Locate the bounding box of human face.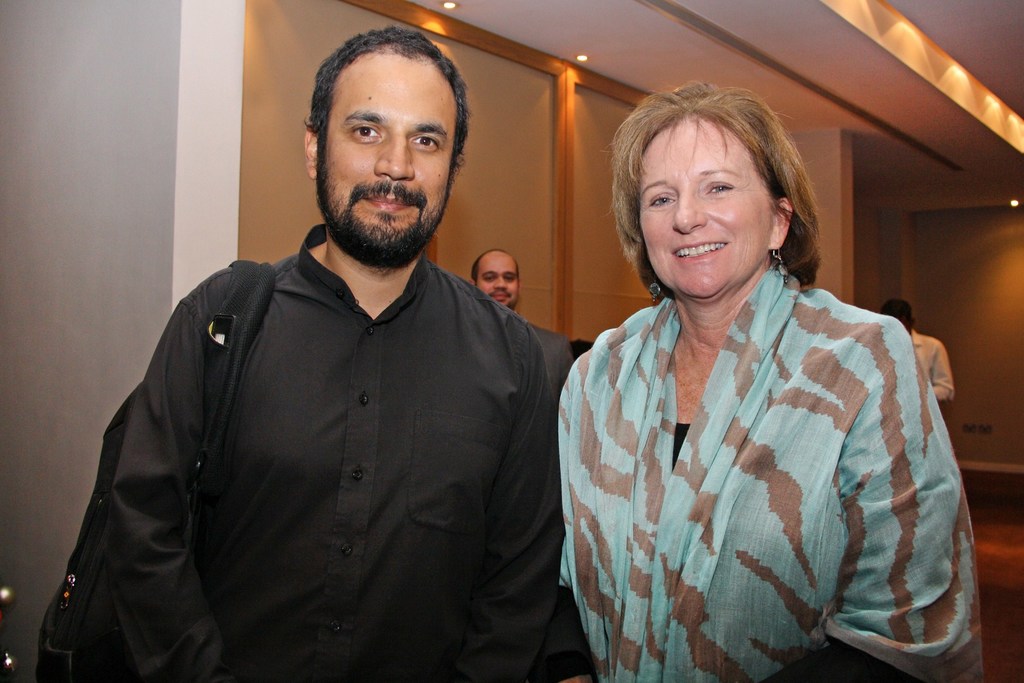
Bounding box: box=[319, 50, 454, 264].
